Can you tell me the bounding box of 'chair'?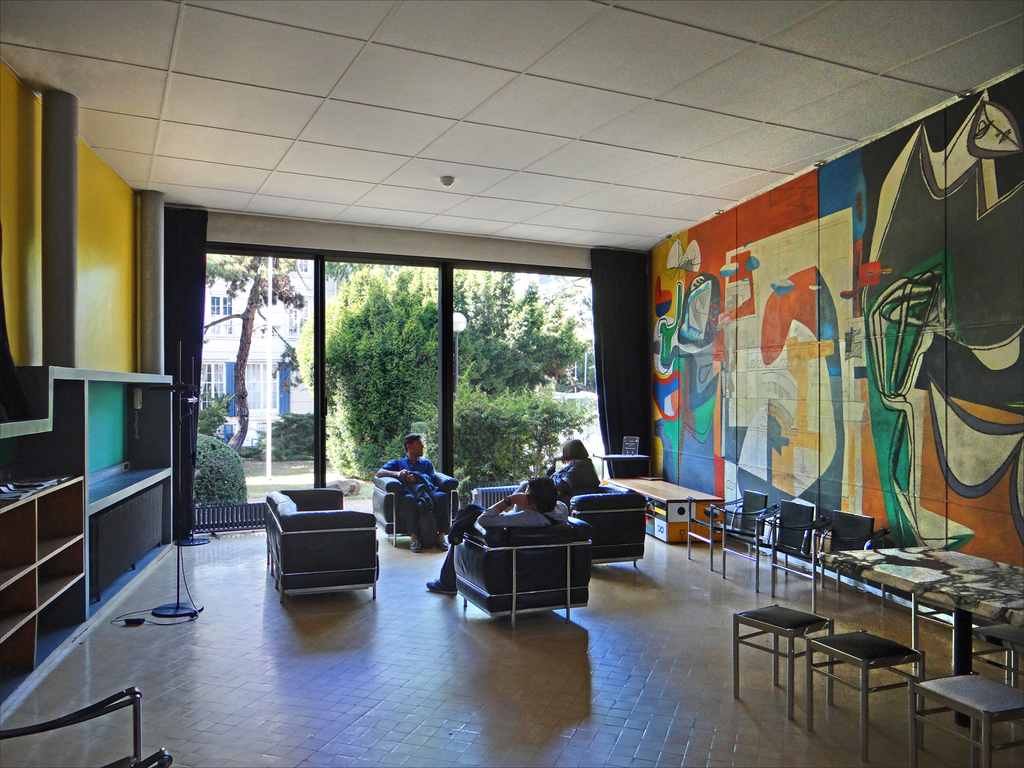
371/470/460/546.
